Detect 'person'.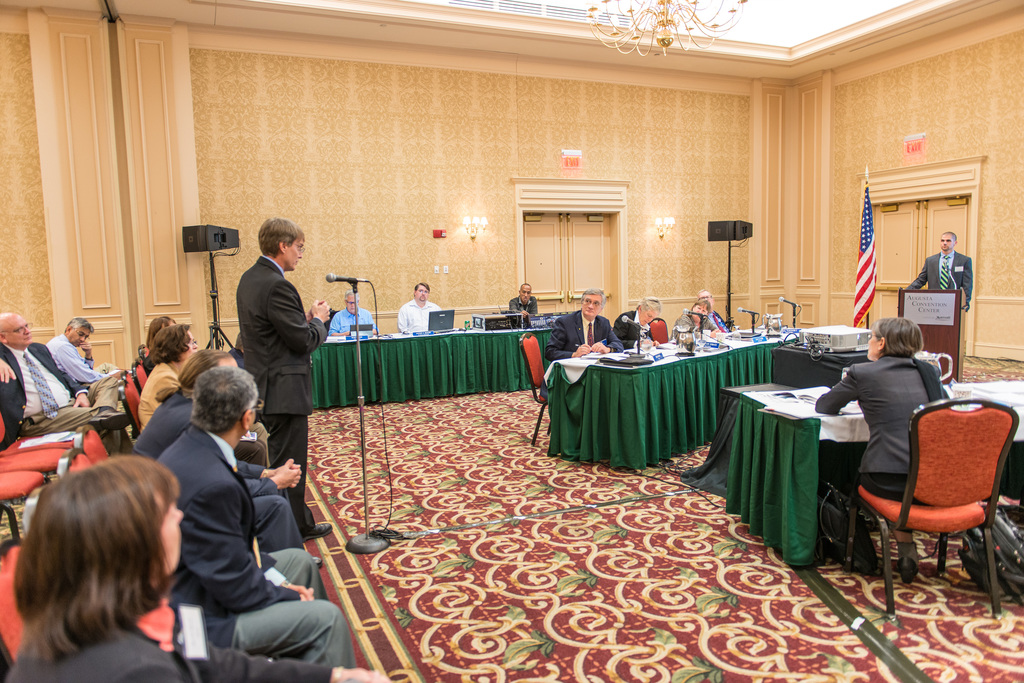
Detected at <box>508,282,544,328</box>.
